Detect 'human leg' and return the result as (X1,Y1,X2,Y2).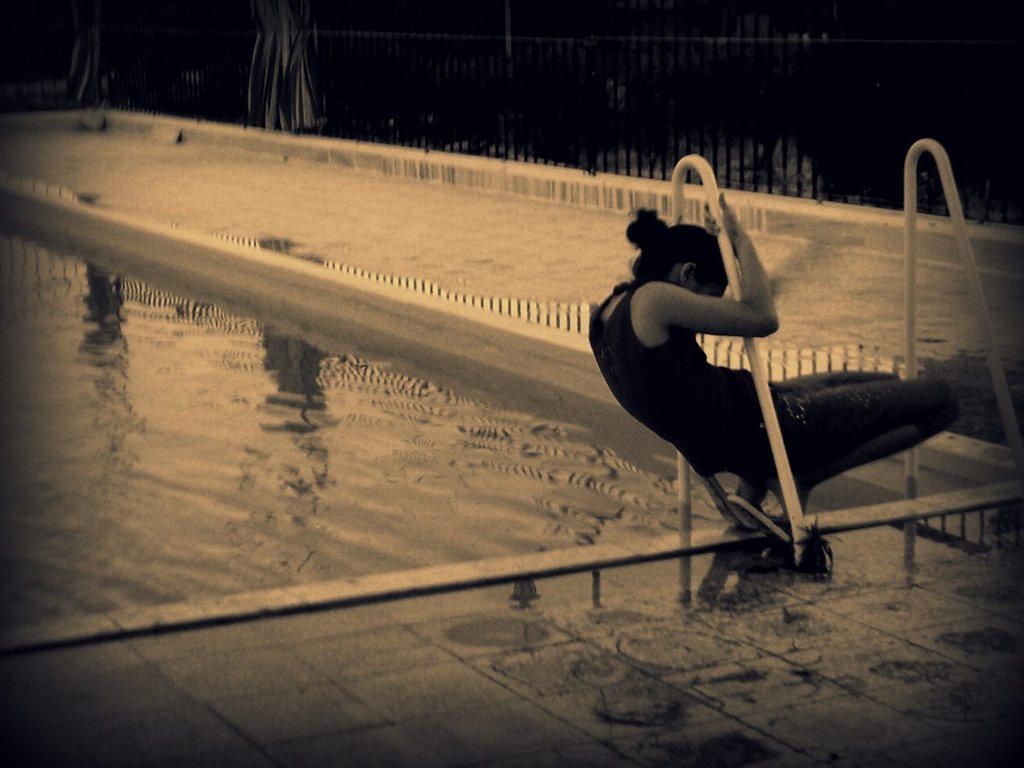
(738,364,1023,486).
